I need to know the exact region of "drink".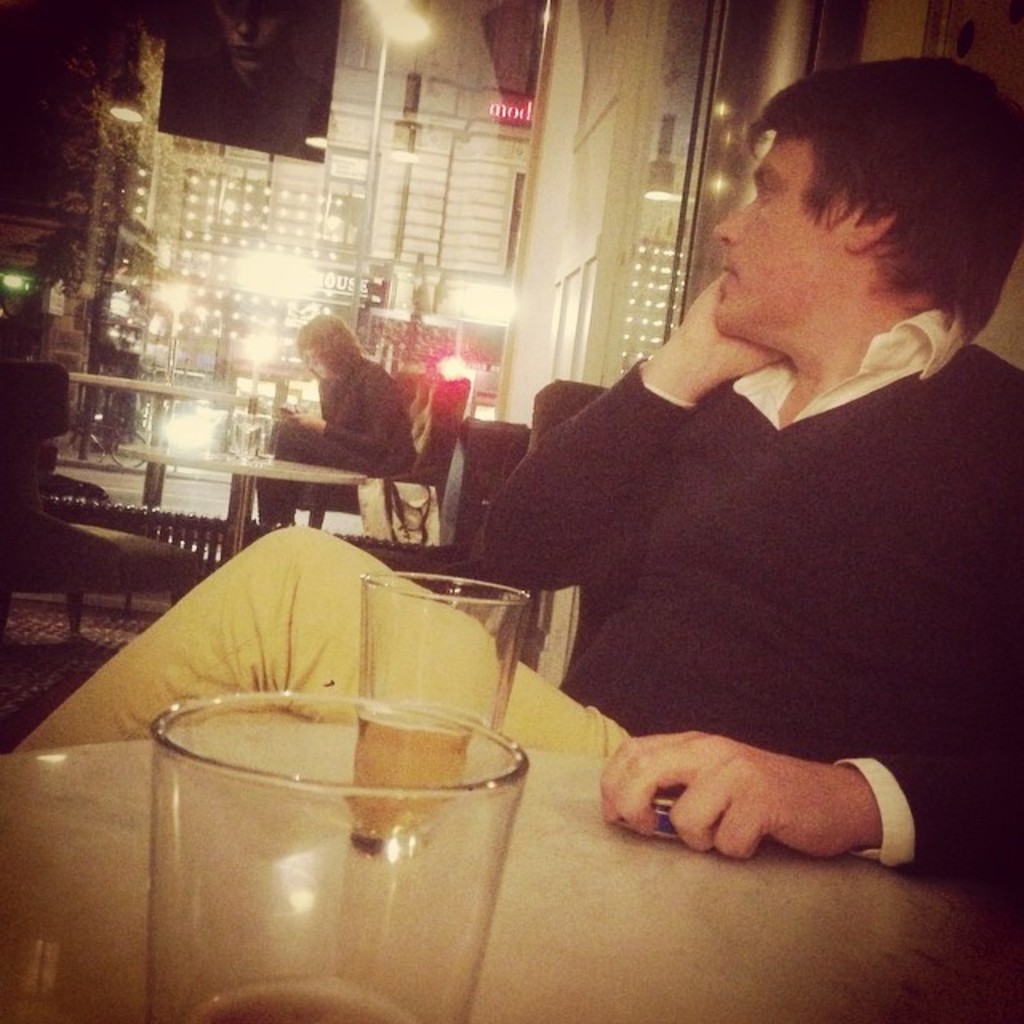
Region: x1=358, y1=717, x2=483, y2=848.
